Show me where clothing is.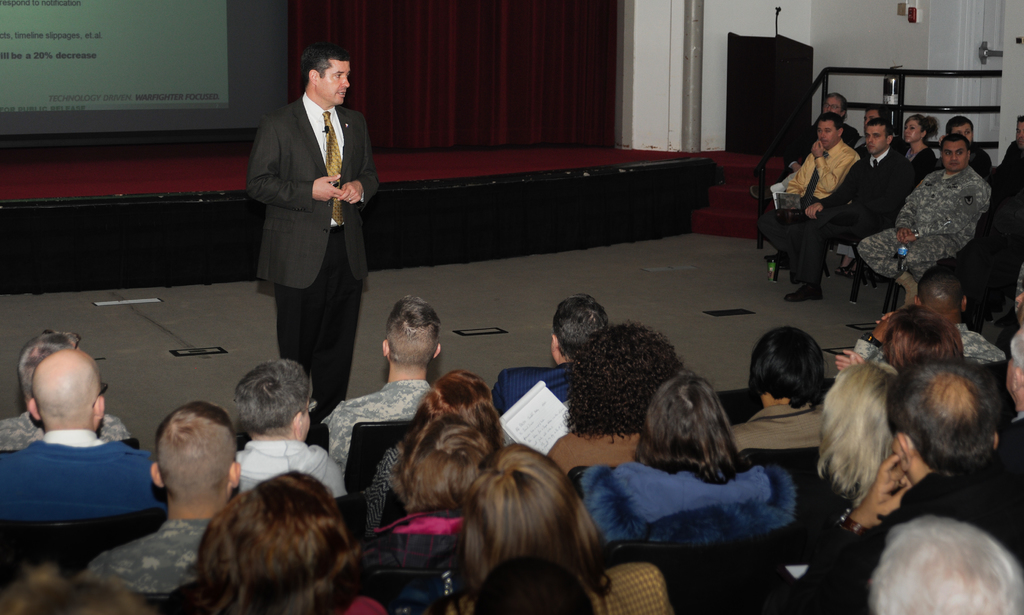
clothing is at 1, 411, 134, 452.
